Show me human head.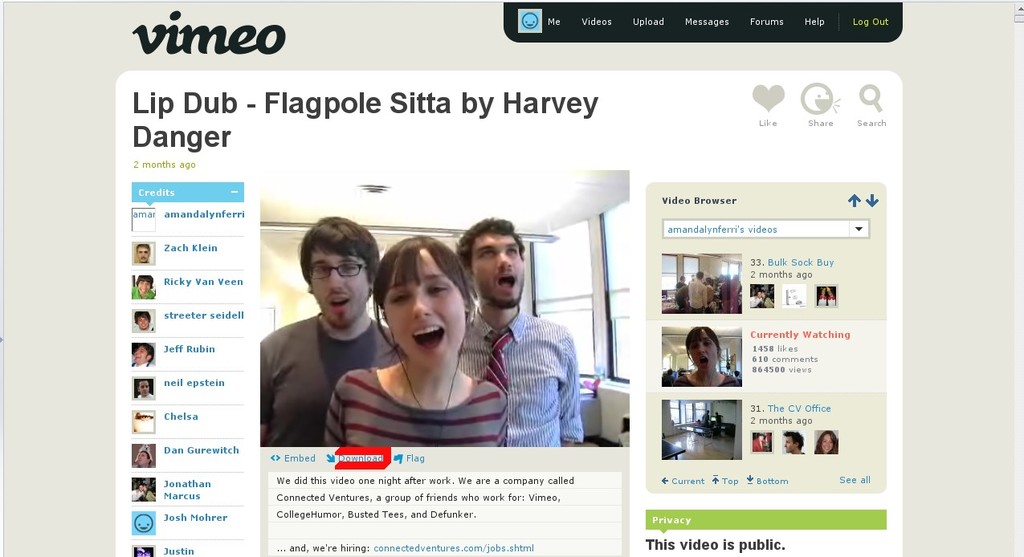
human head is here: bbox=(136, 379, 151, 397).
